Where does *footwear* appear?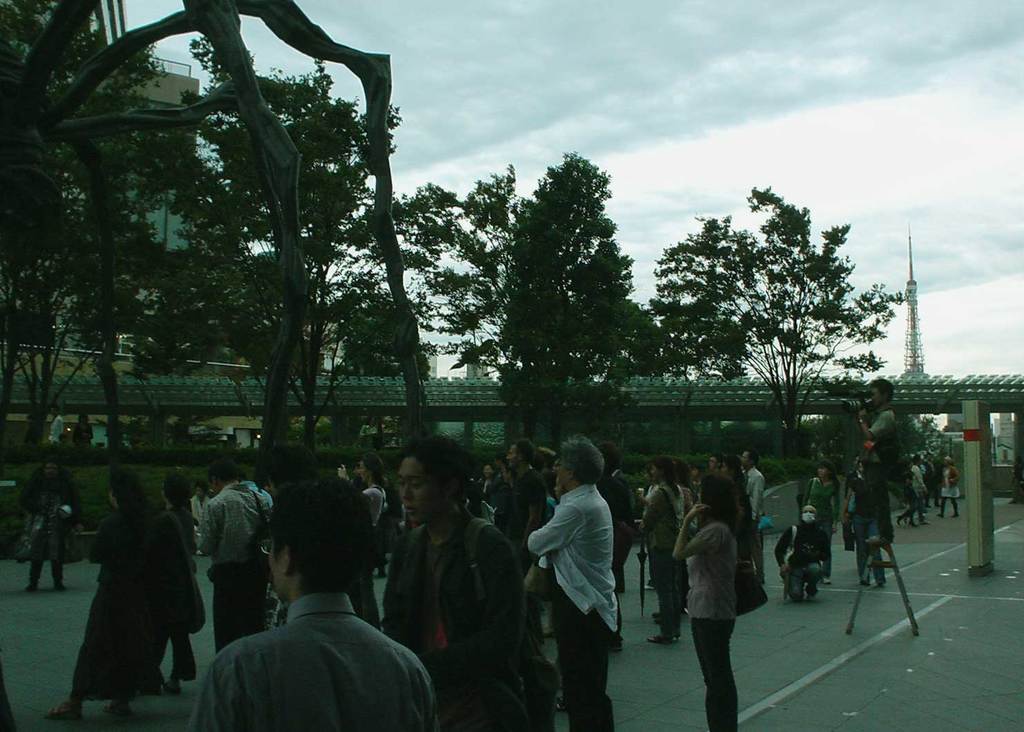
Appears at <region>46, 702, 84, 724</region>.
